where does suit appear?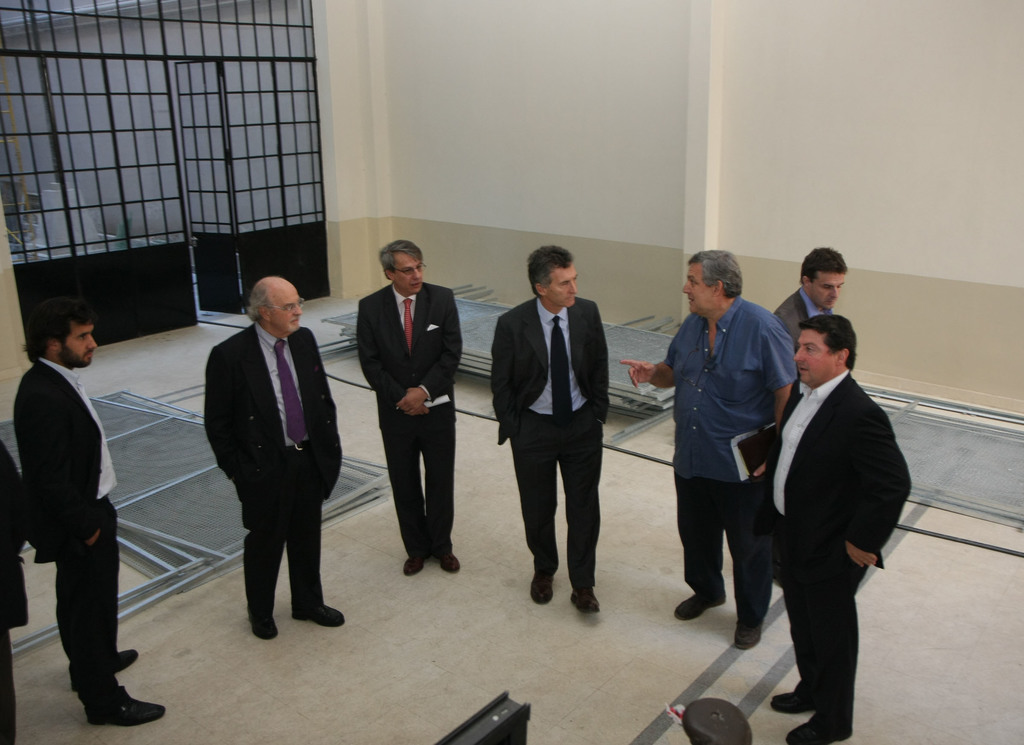
Appears at bbox=(355, 263, 468, 587).
